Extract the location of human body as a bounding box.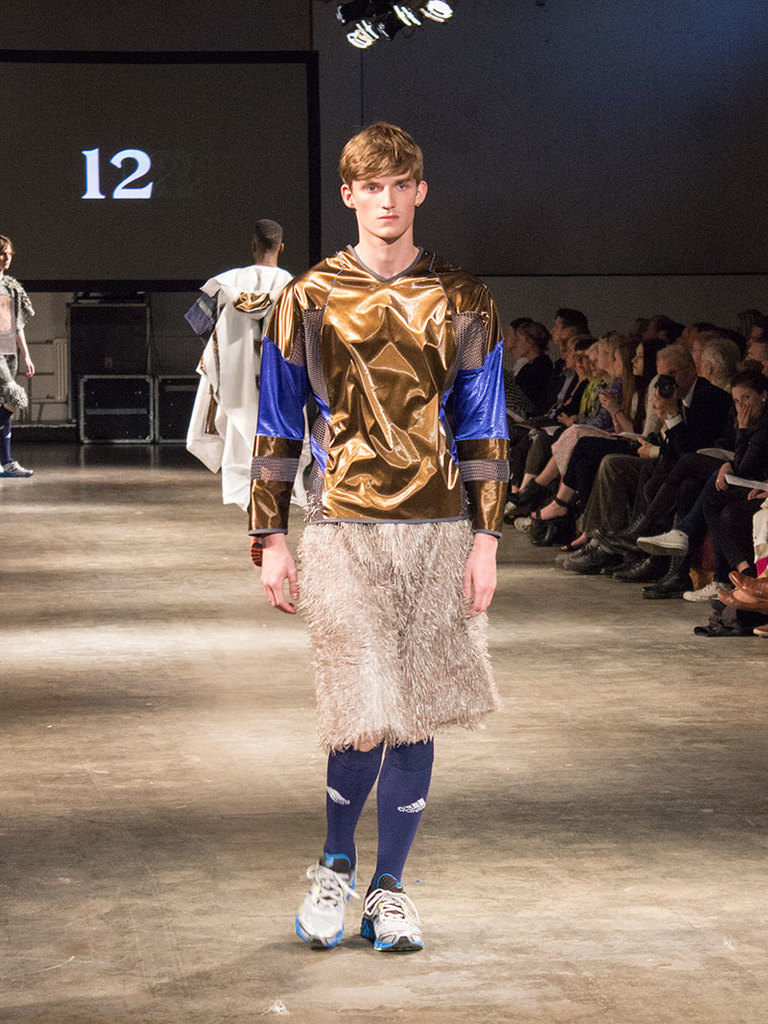
183/262/316/518.
